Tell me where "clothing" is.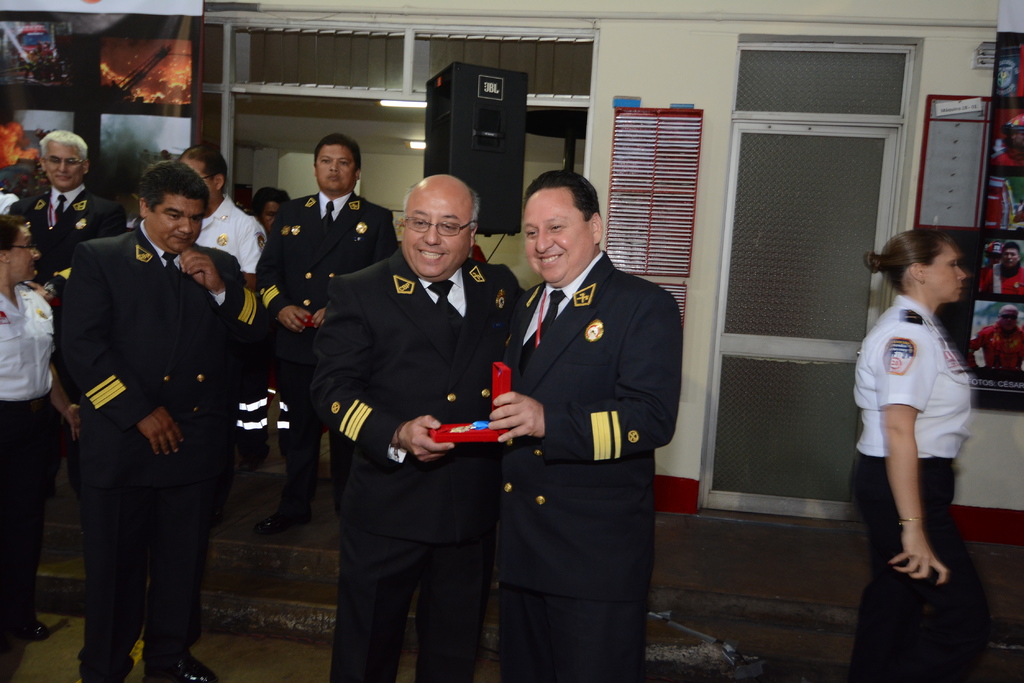
"clothing" is at bbox=[984, 142, 1023, 172].
